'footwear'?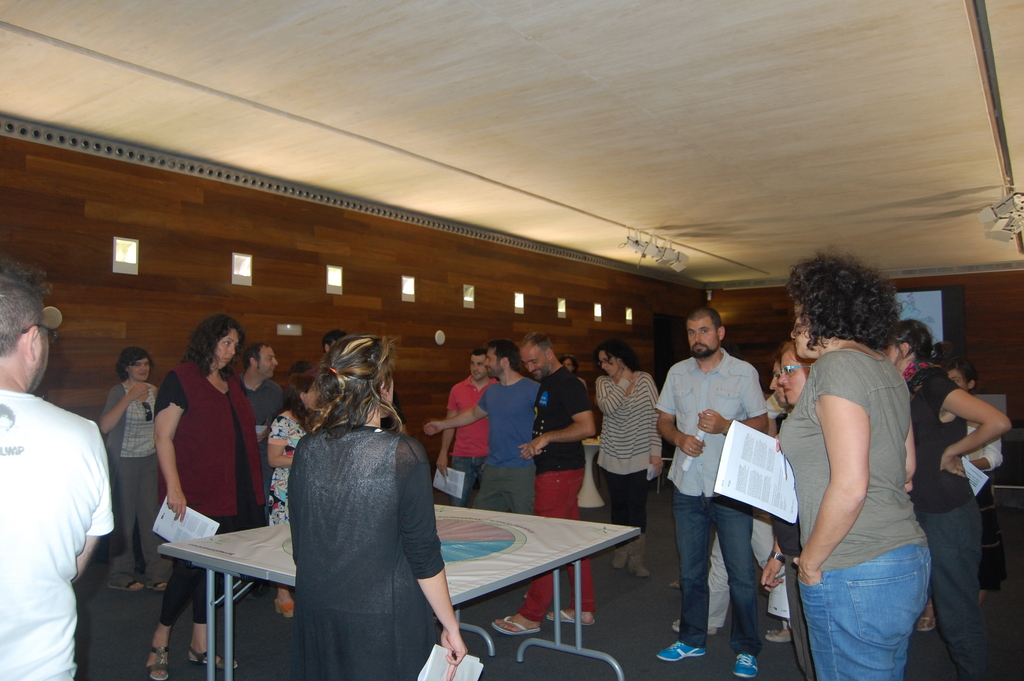
672:619:716:635
